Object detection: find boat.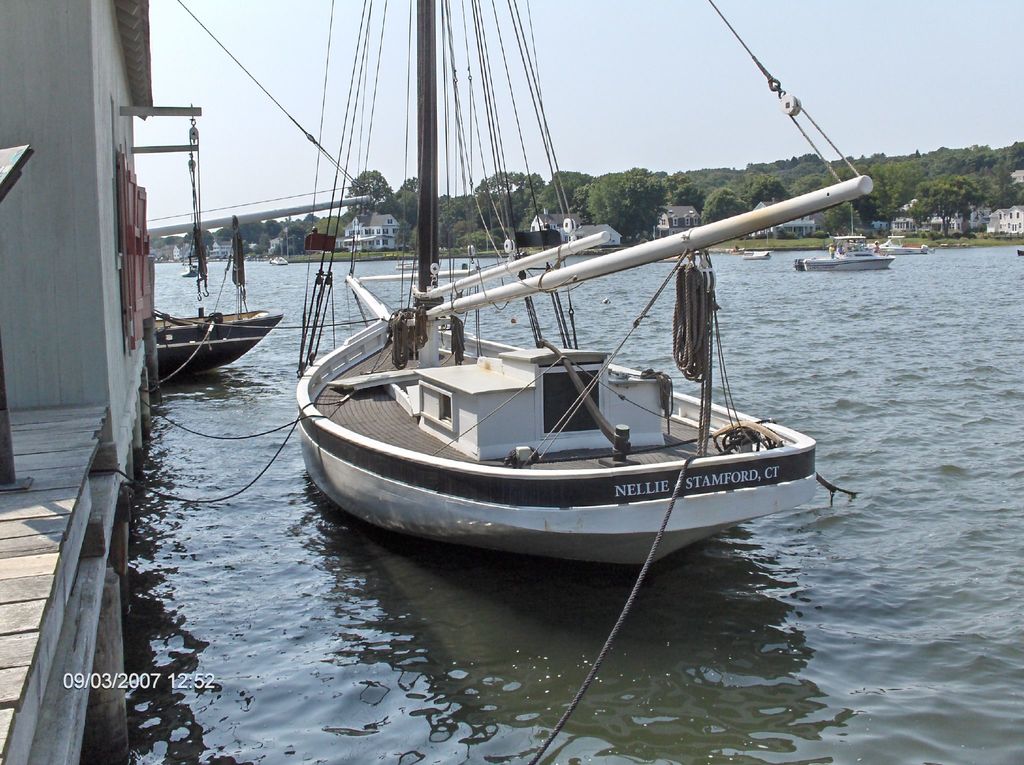
(left=742, top=248, right=778, bottom=265).
